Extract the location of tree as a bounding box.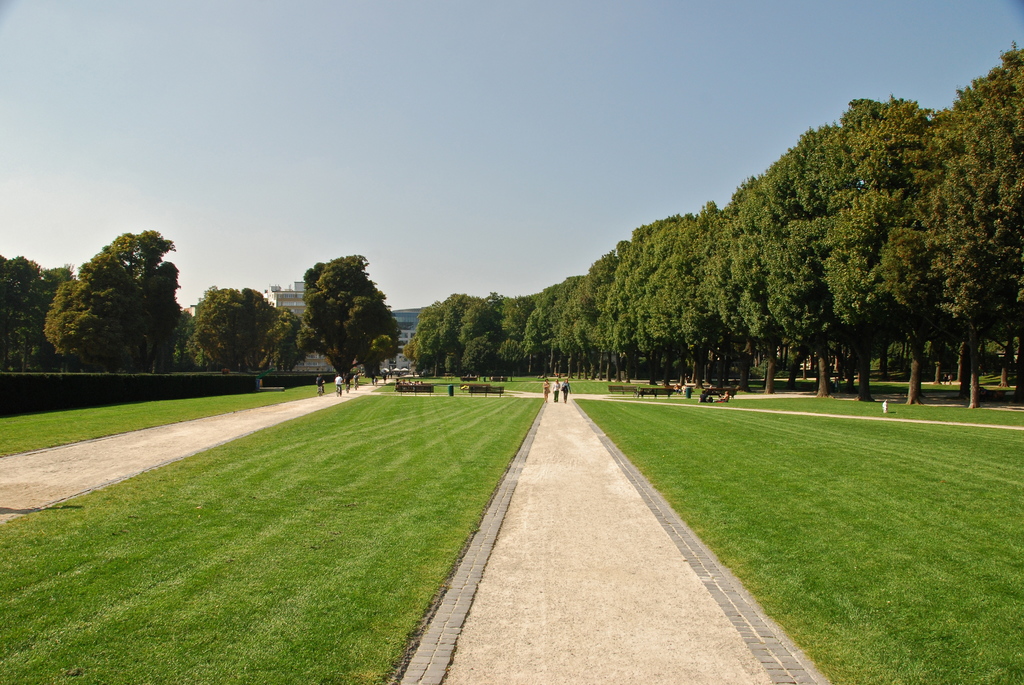
pyautogui.locateOnScreen(494, 297, 534, 375).
